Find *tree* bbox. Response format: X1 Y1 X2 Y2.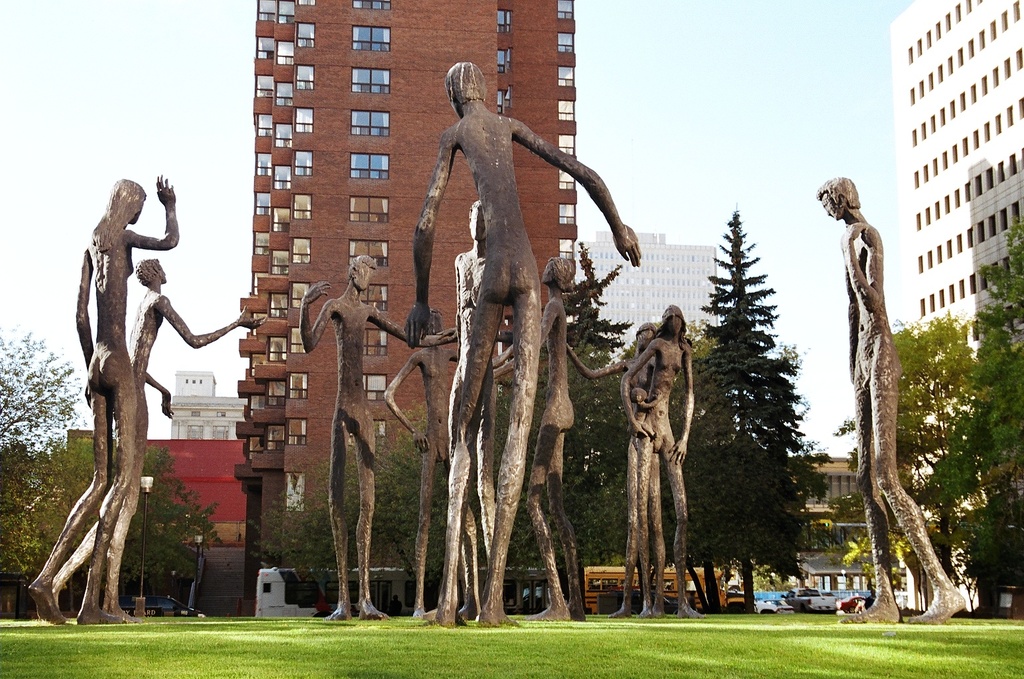
887 316 987 580.
